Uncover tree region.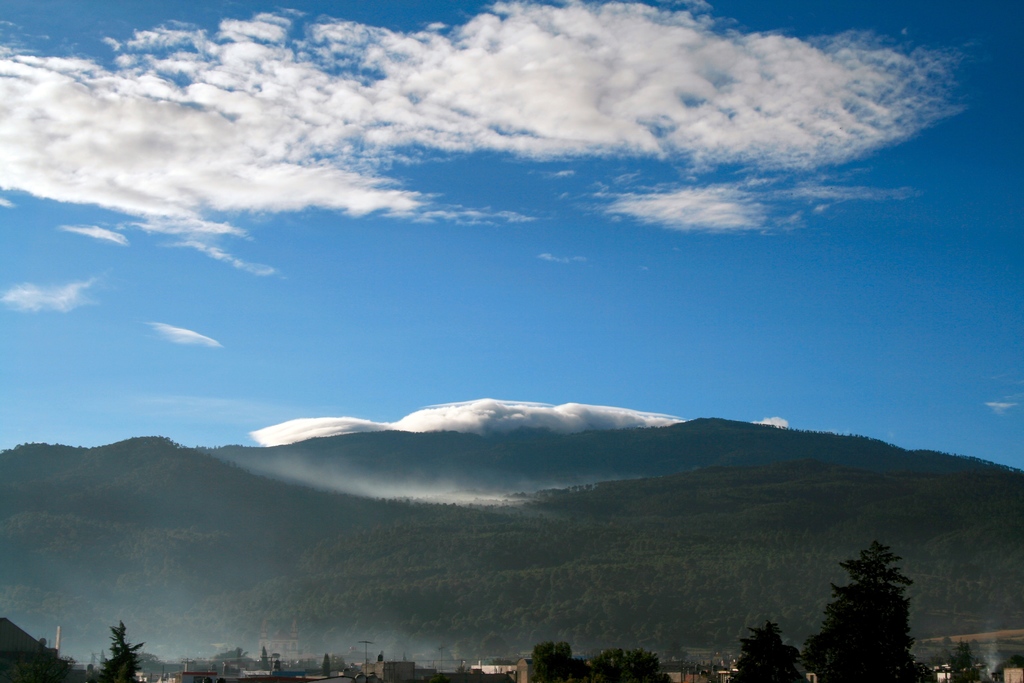
Uncovered: x1=921 y1=631 x2=1023 y2=677.
